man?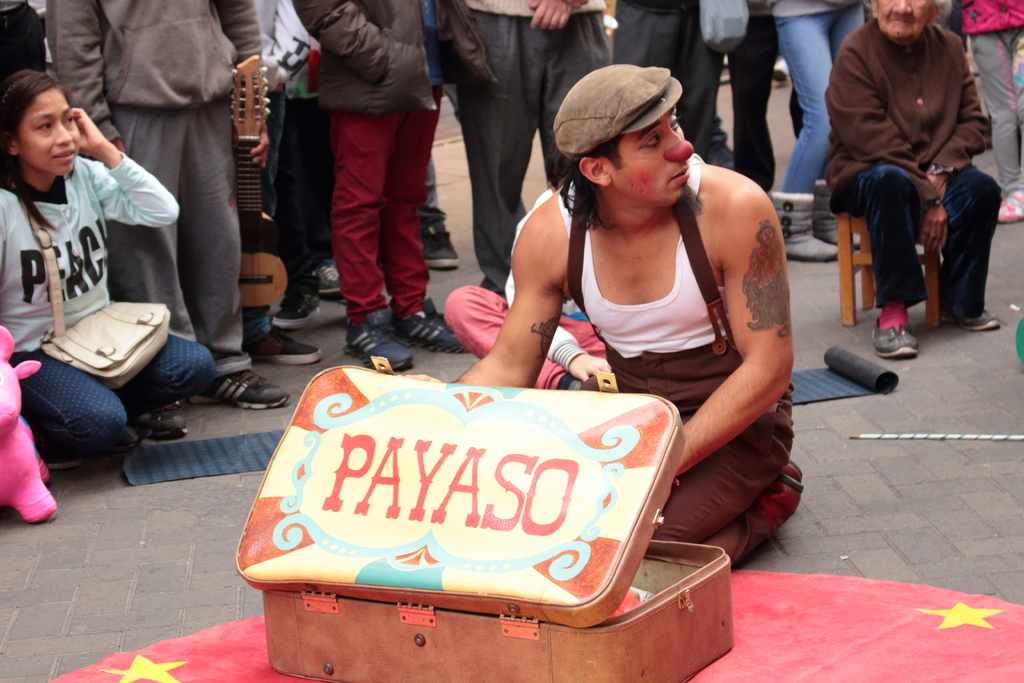
bbox=[0, 0, 45, 186]
